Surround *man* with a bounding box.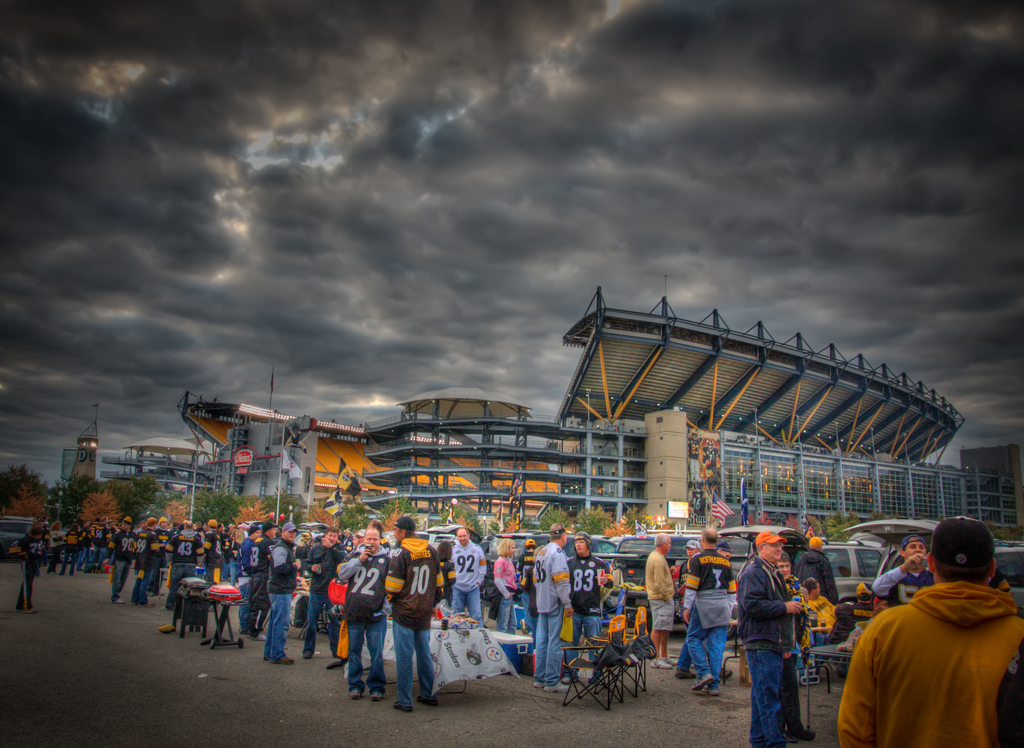
Rect(155, 509, 166, 601).
